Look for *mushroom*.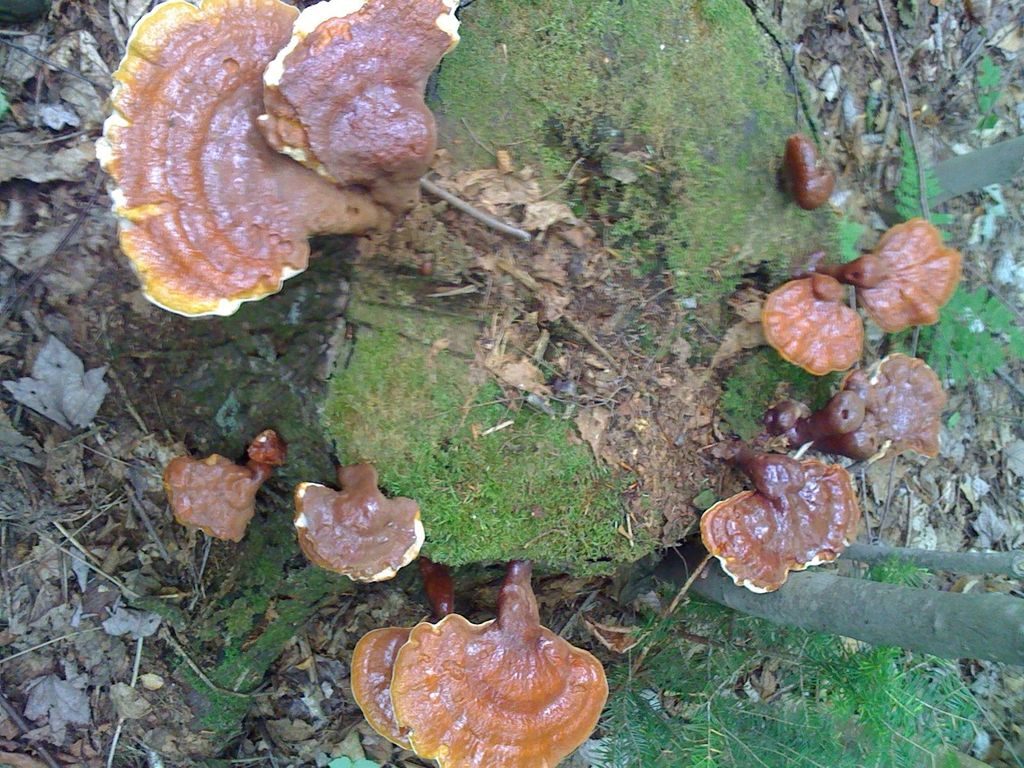
Found: <region>762, 268, 866, 378</region>.
